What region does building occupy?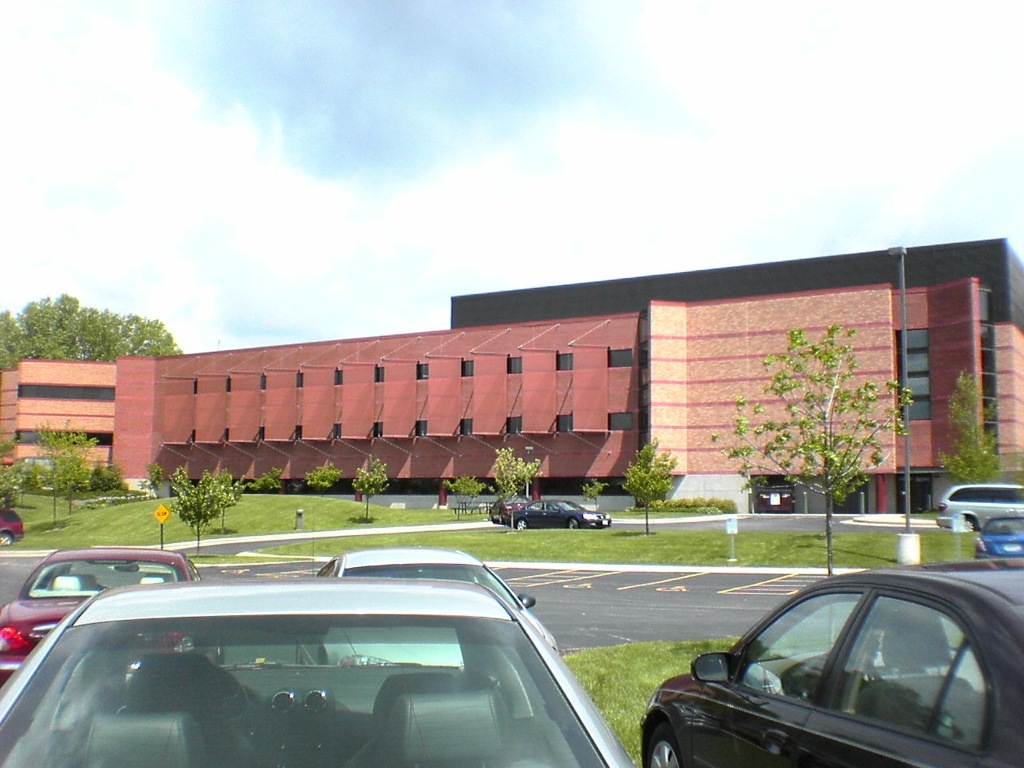
<bbox>0, 361, 115, 476</bbox>.
